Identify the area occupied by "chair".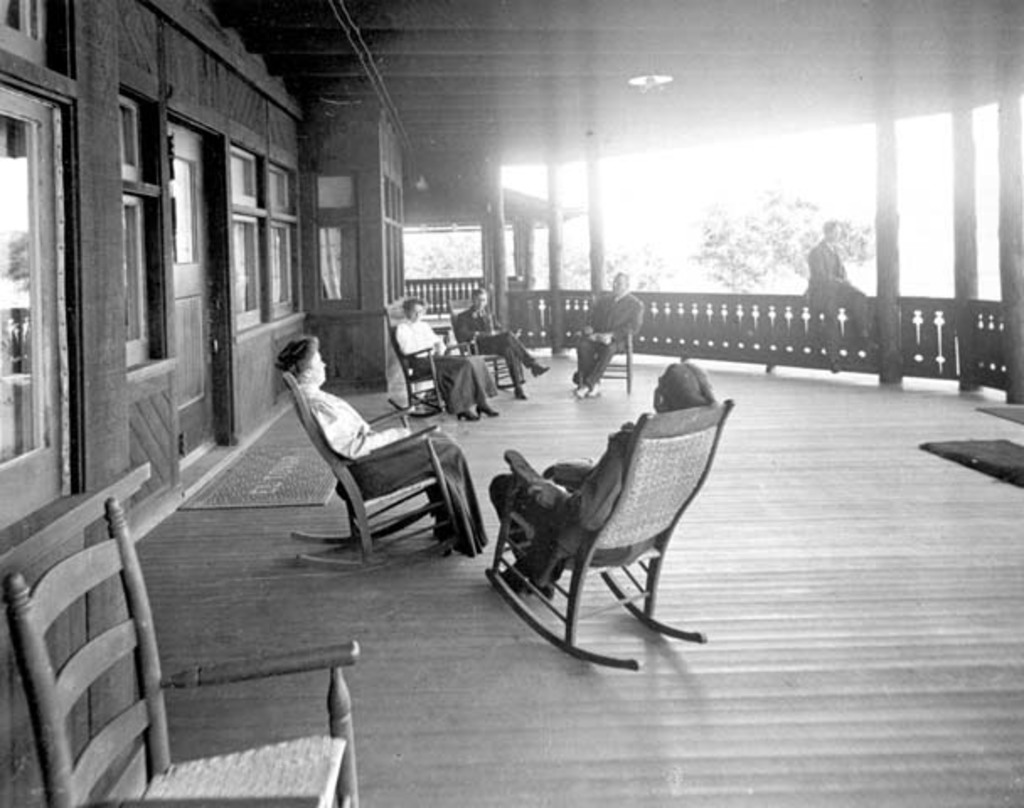
Area: detection(281, 374, 470, 572).
